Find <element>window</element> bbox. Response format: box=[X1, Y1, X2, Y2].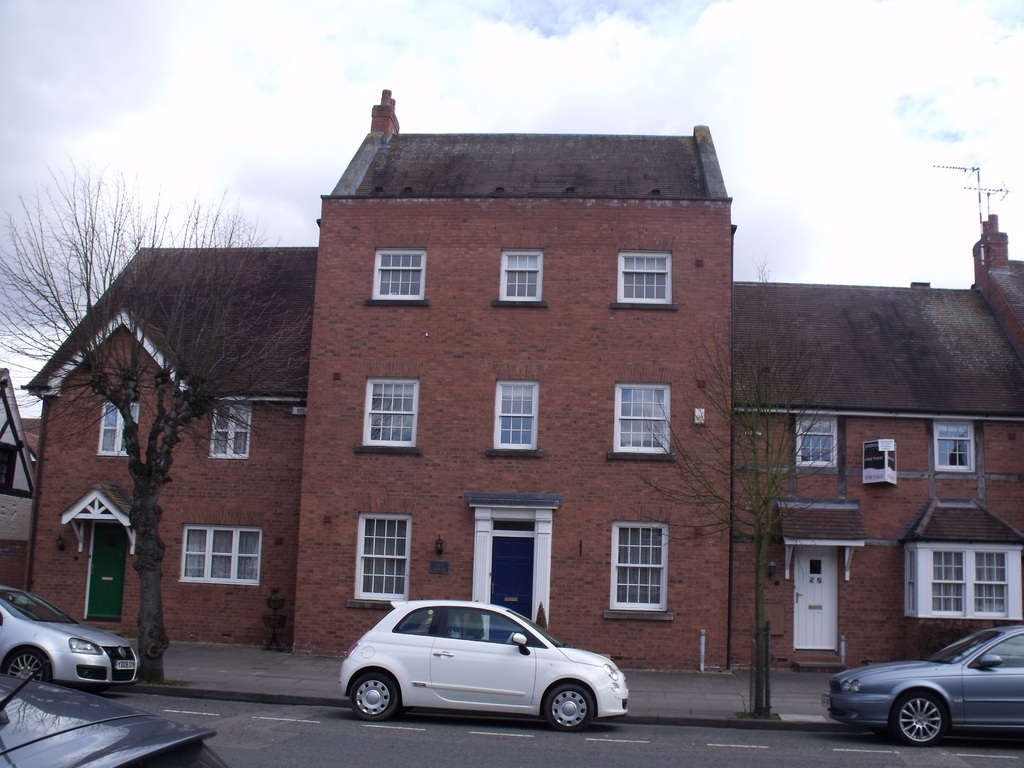
box=[794, 415, 841, 472].
